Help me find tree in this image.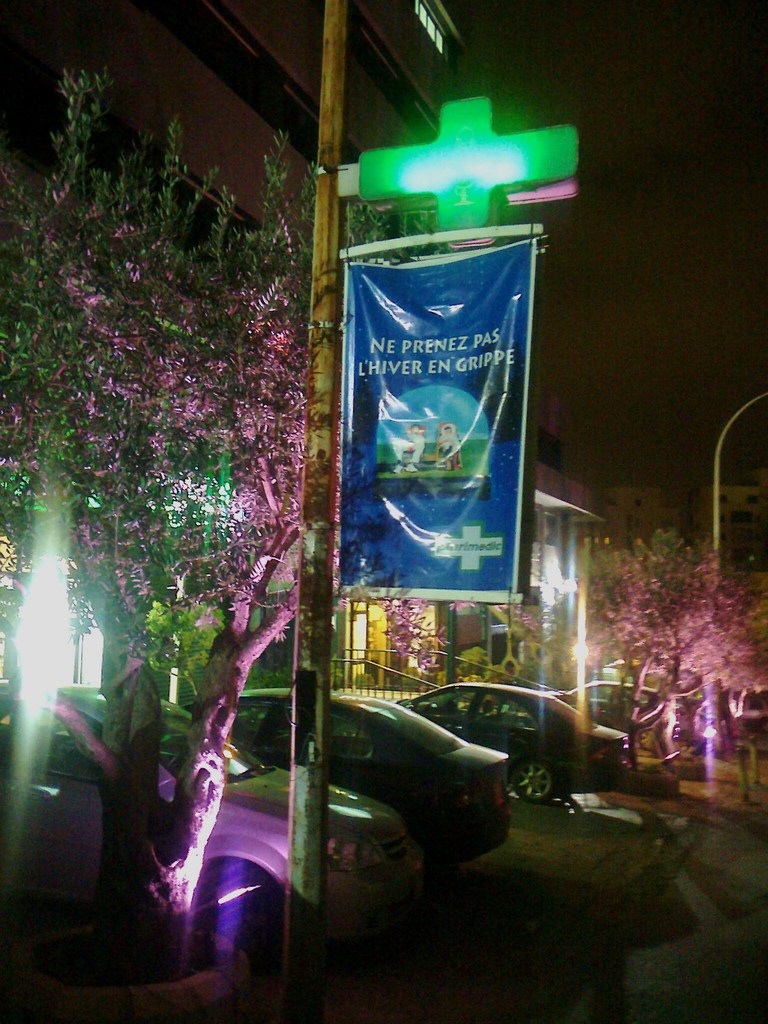
Found it: {"left": 0, "top": 64, "right": 463, "bottom": 983}.
